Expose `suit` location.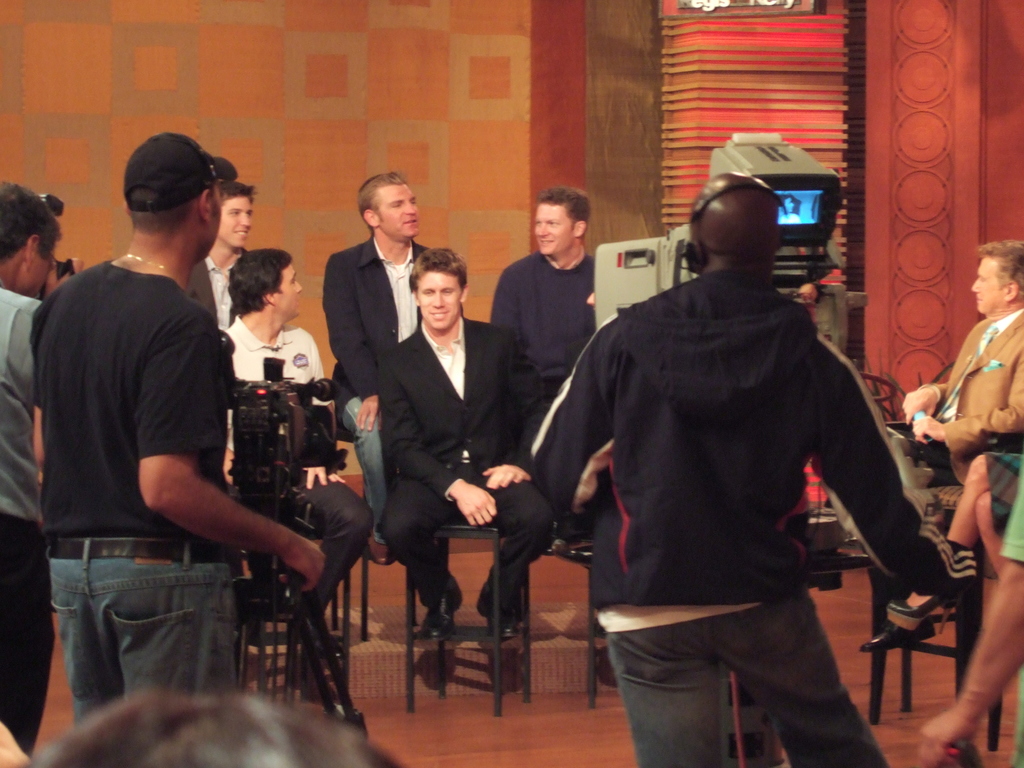
Exposed at crop(371, 223, 521, 634).
